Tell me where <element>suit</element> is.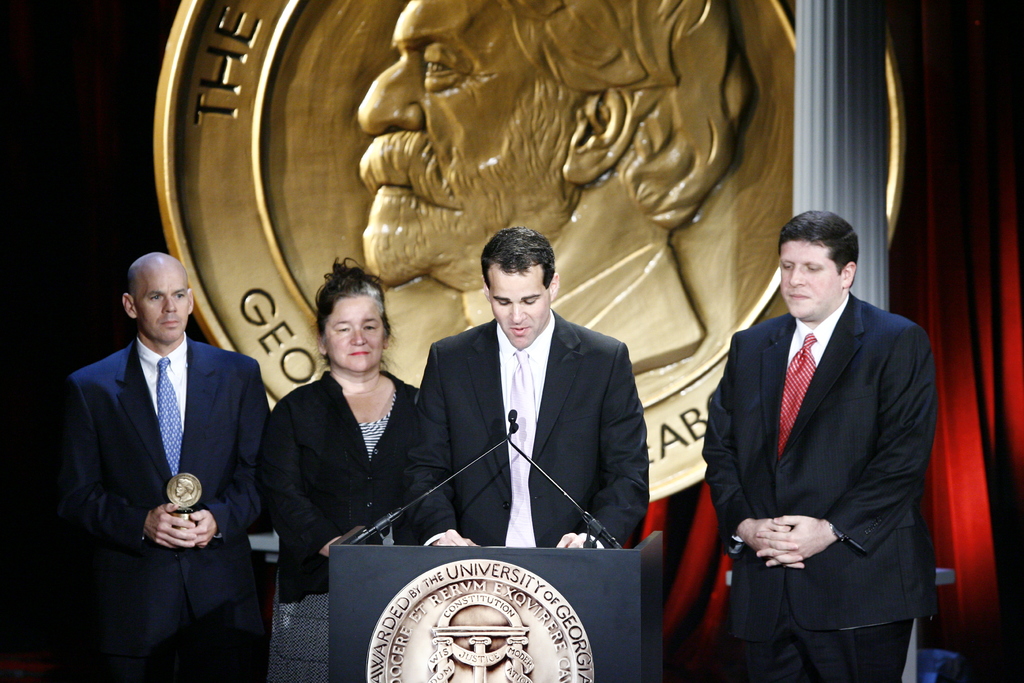
<element>suit</element> is at bbox=[701, 292, 938, 682].
